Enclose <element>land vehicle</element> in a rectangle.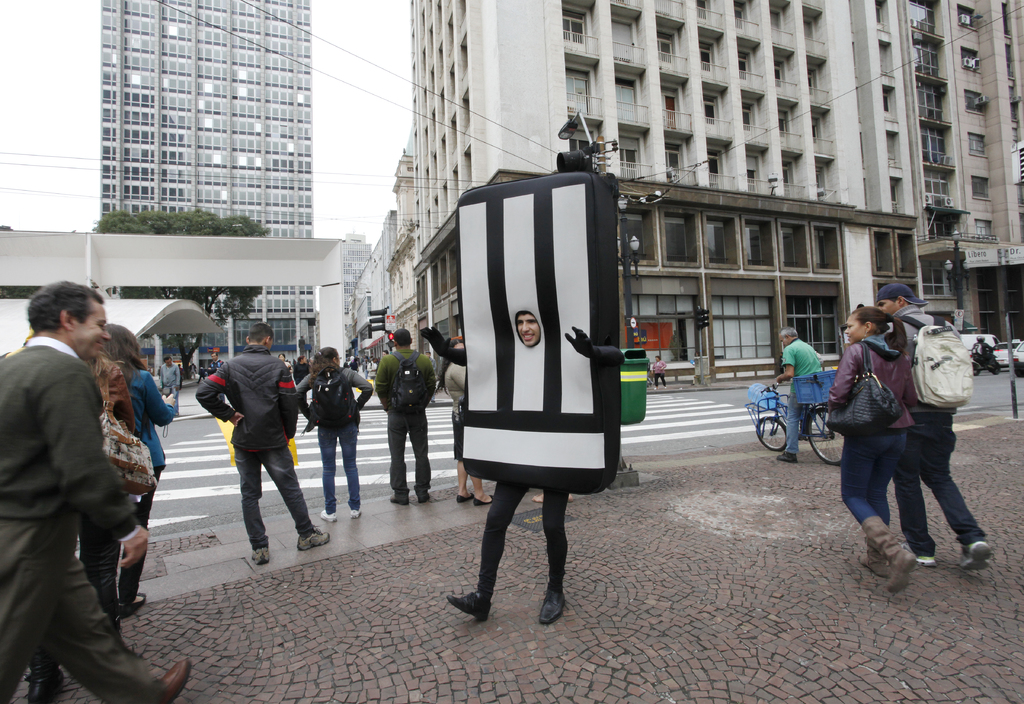
1013, 338, 1023, 378.
